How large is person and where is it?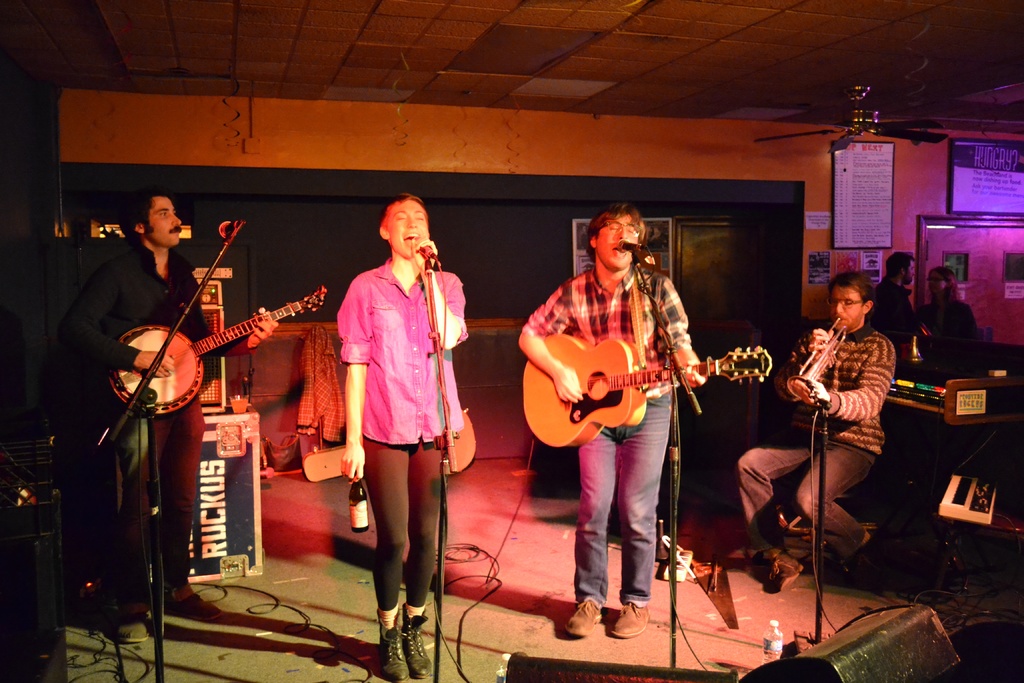
Bounding box: Rect(876, 245, 924, 367).
